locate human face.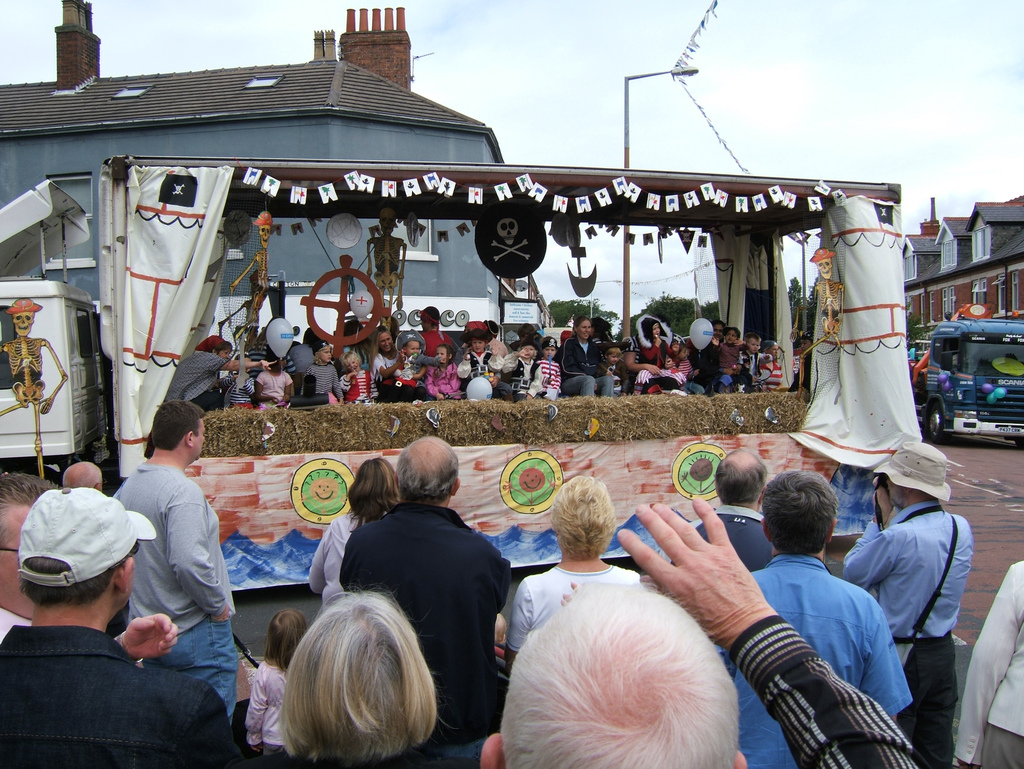
Bounding box: 575, 320, 589, 337.
